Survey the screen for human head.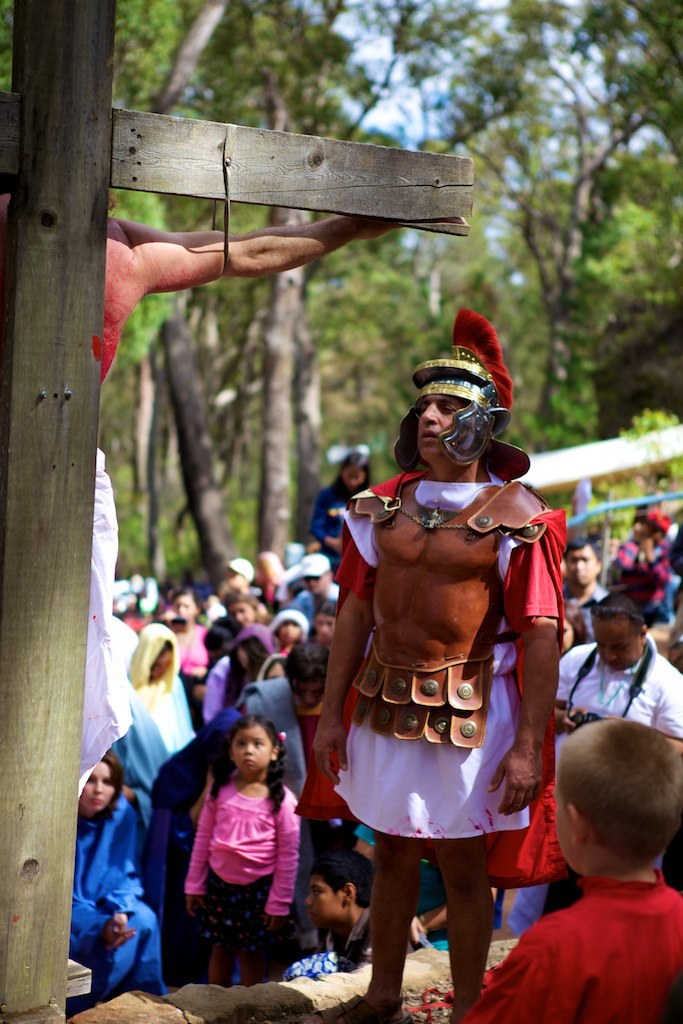
Survey found: rect(298, 552, 332, 596).
